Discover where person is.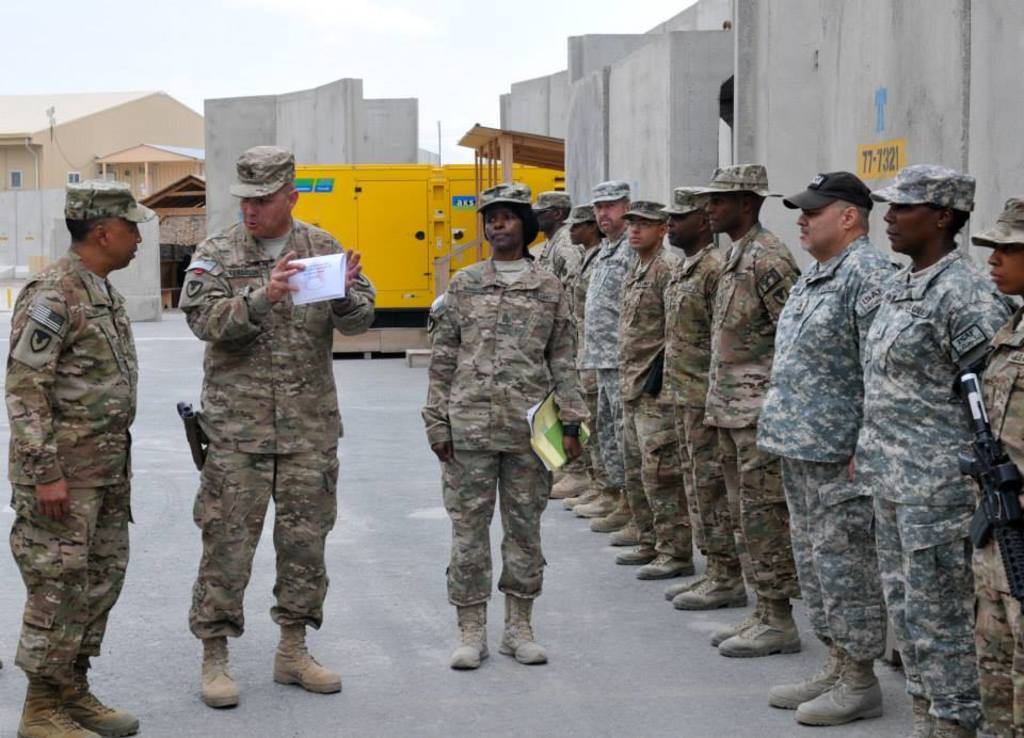
Discovered at x1=177 y1=141 x2=375 y2=707.
